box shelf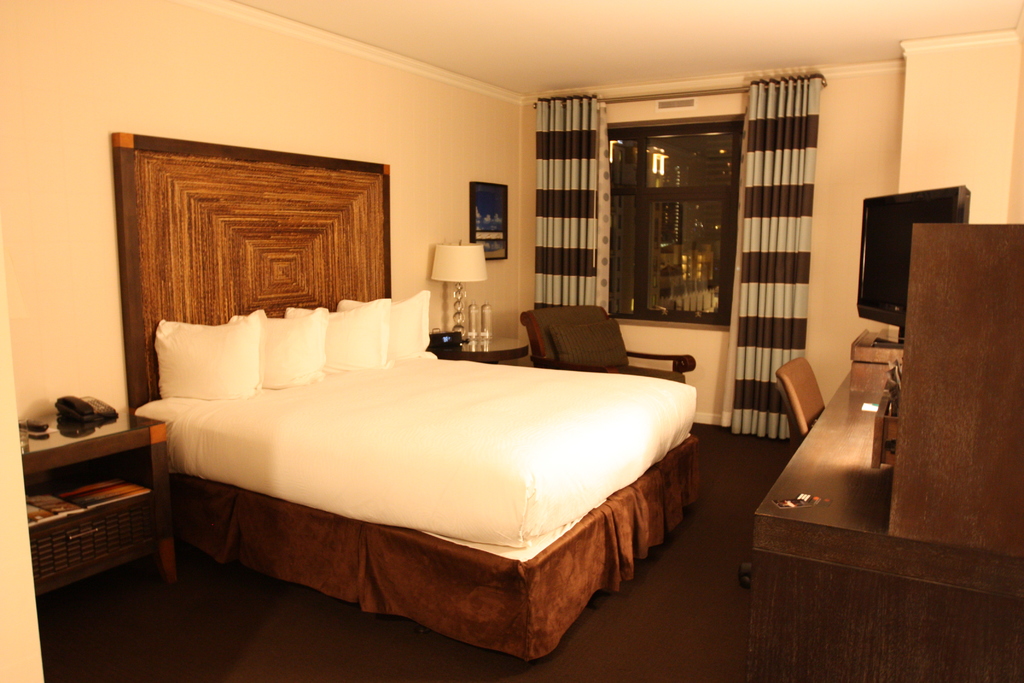
20:472:157:592
